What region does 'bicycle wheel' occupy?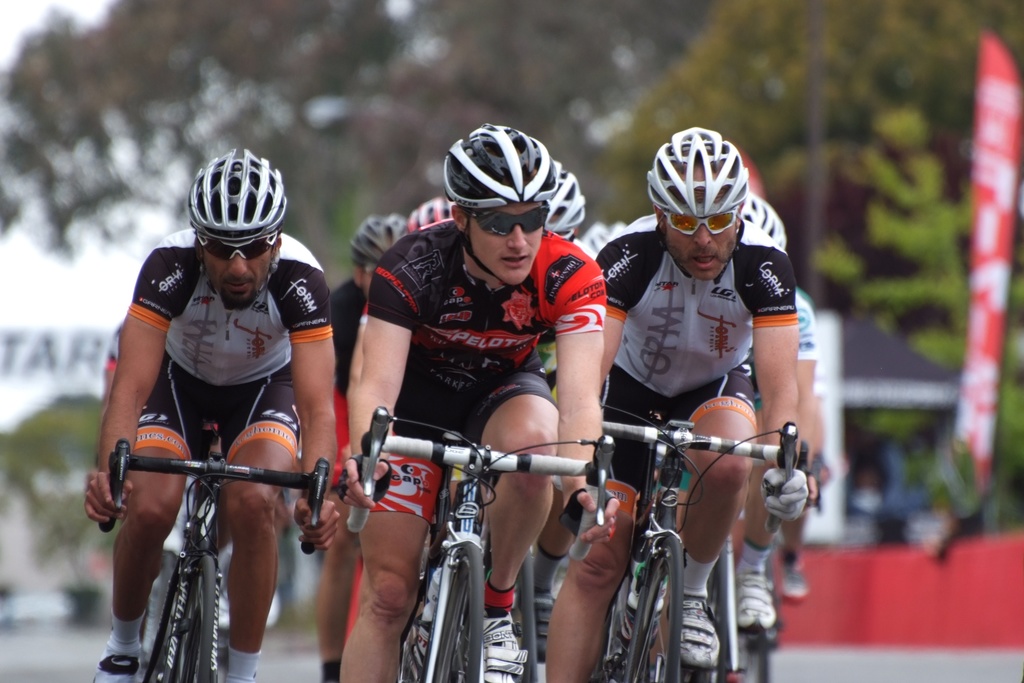
{"x1": 170, "y1": 549, "x2": 219, "y2": 682}.
